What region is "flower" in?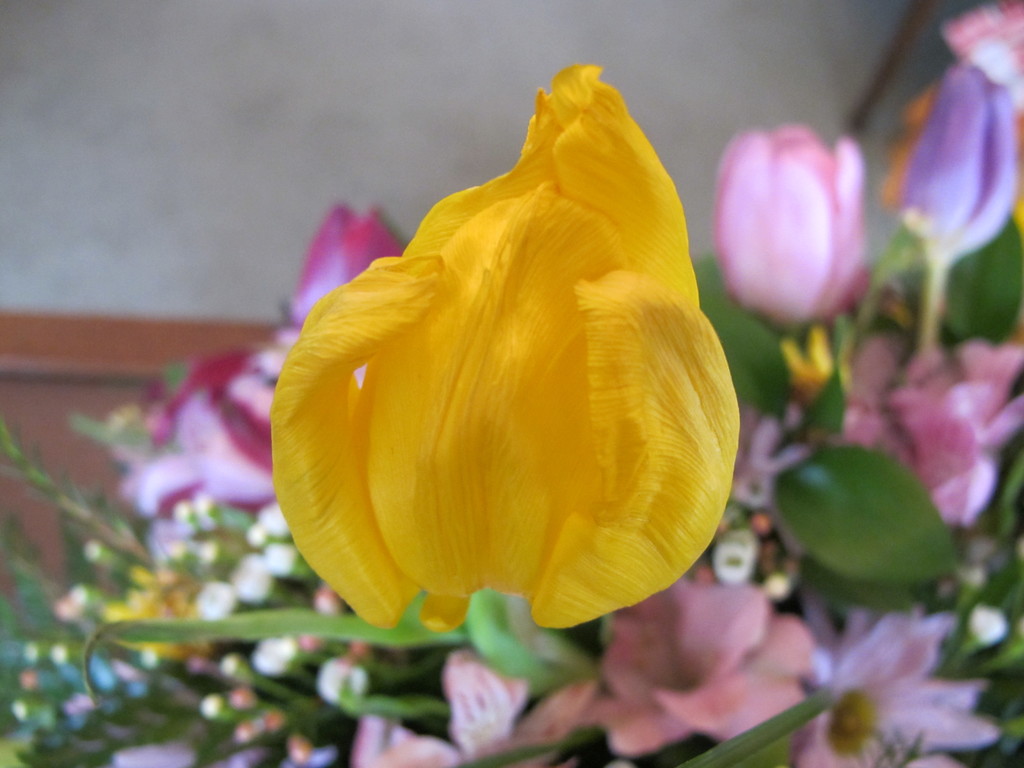
bbox=(274, 60, 735, 642).
